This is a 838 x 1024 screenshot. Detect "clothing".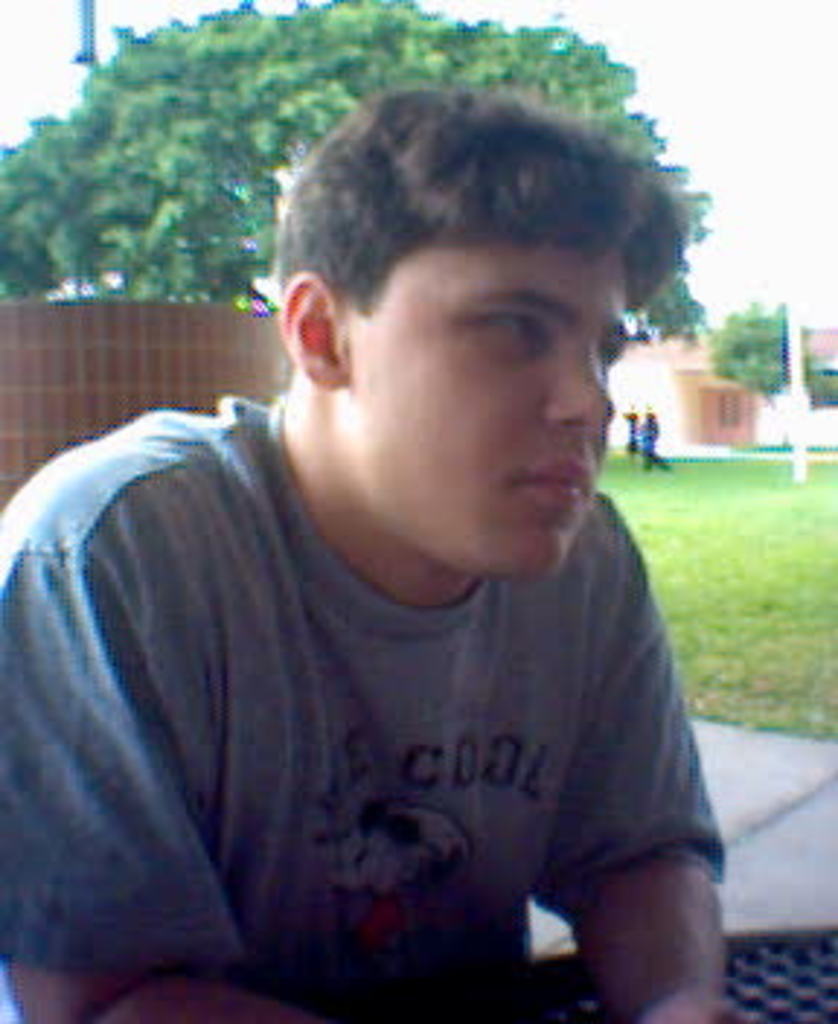
box(23, 442, 762, 995).
